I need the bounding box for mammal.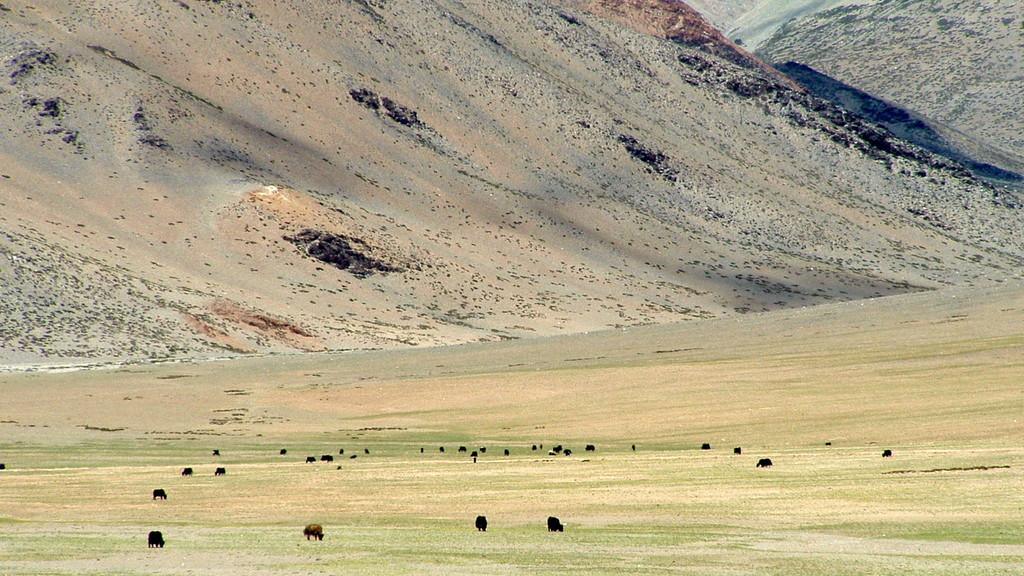
Here it is: {"left": 479, "top": 447, "right": 486, "bottom": 453}.
